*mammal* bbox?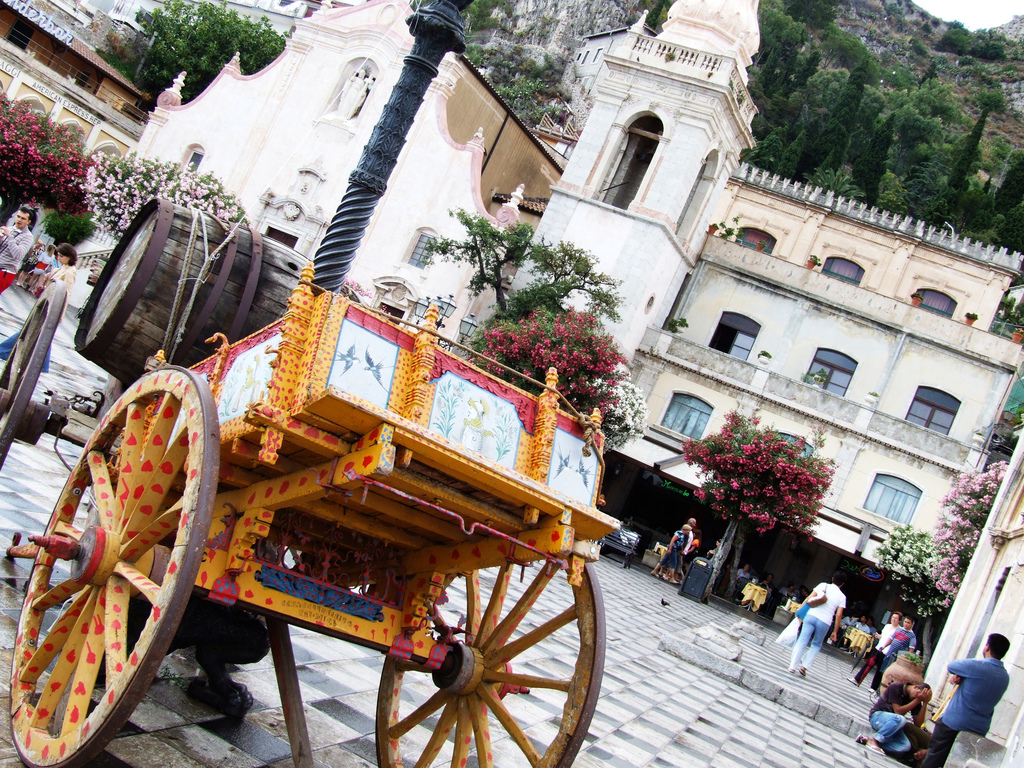
locate(837, 609, 858, 643)
